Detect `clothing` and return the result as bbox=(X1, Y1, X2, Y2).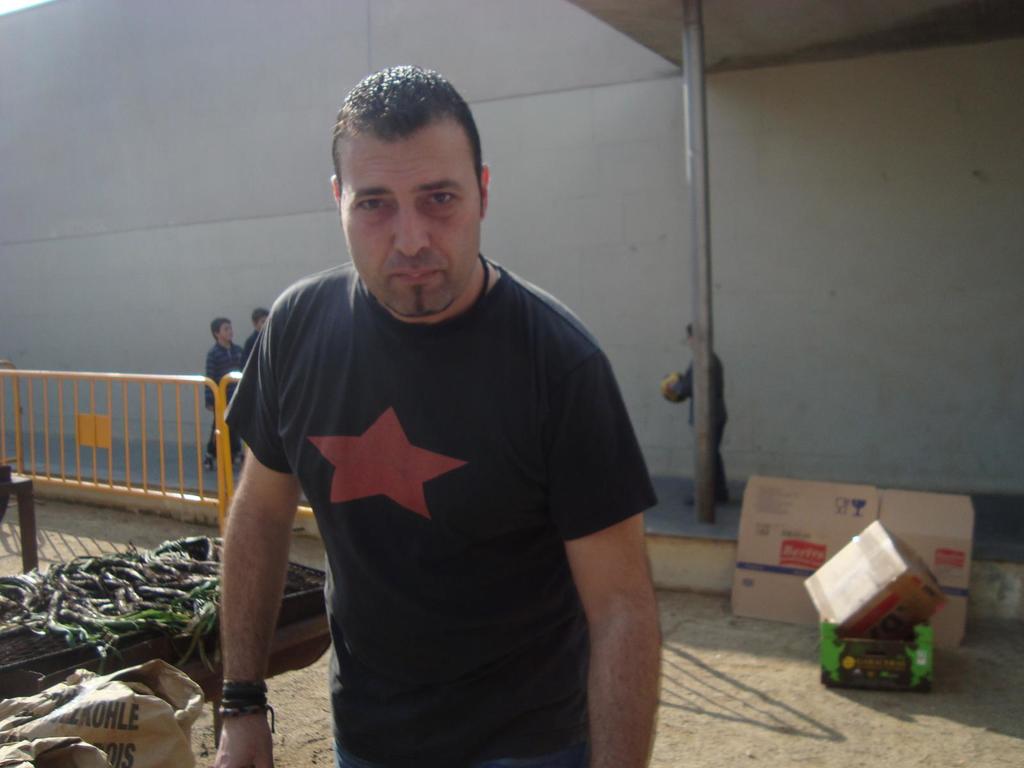
bbox=(220, 260, 676, 767).
